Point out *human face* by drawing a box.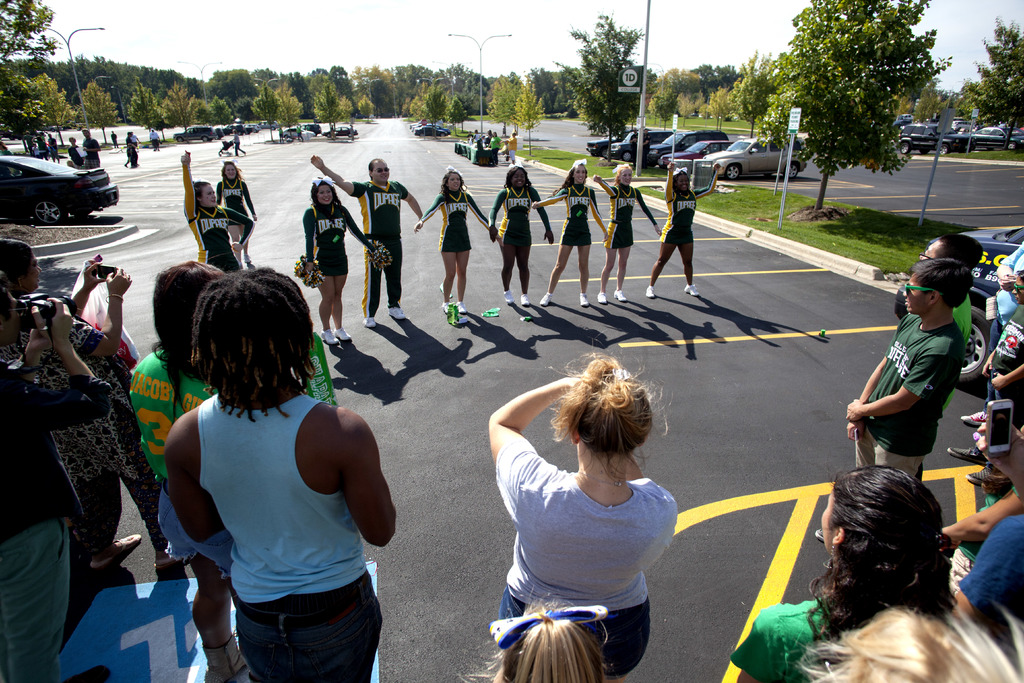
<region>20, 258, 42, 290</region>.
